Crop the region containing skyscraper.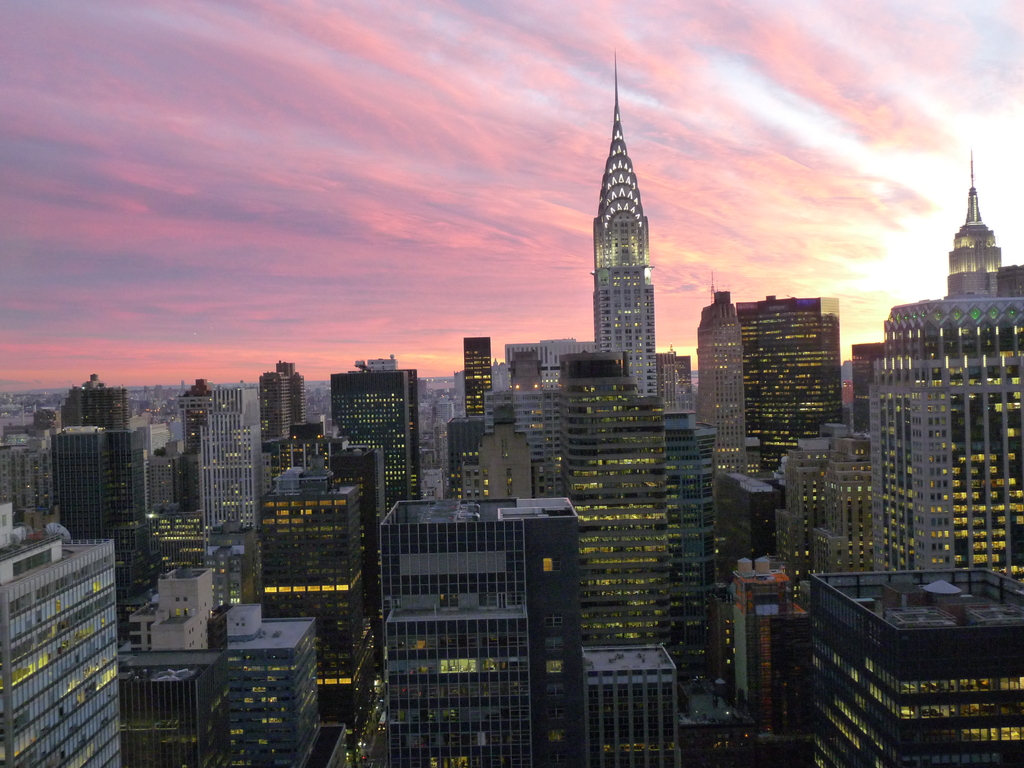
Crop region: x1=721, y1=550, x2=801, y2=748.
